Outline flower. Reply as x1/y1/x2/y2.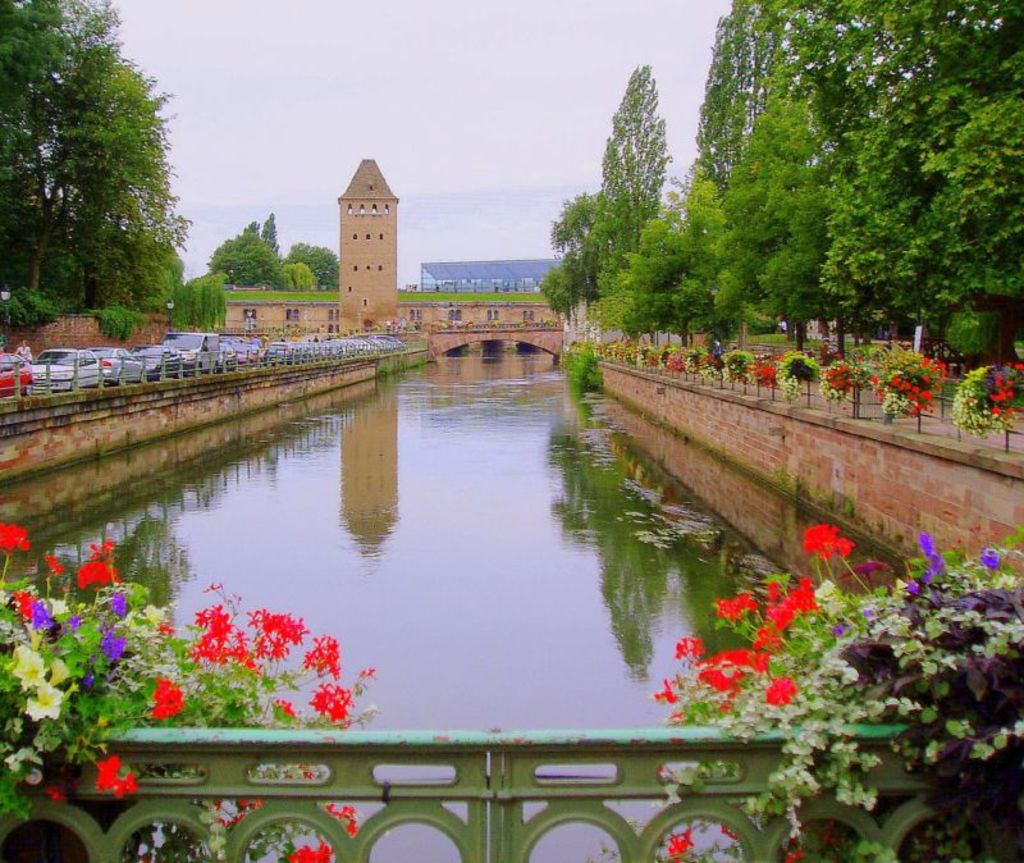
285/843/332/862.
